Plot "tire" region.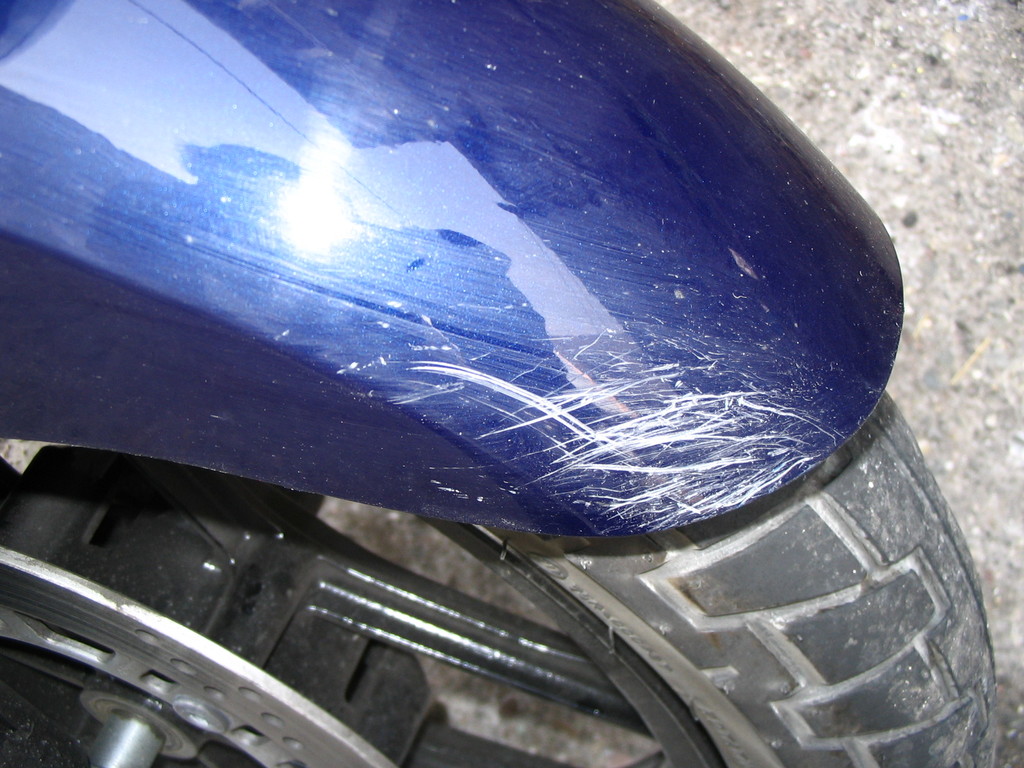
Plotted at {"x1": 67, "y1": 401, "x2": 963, "y2": 767}.
